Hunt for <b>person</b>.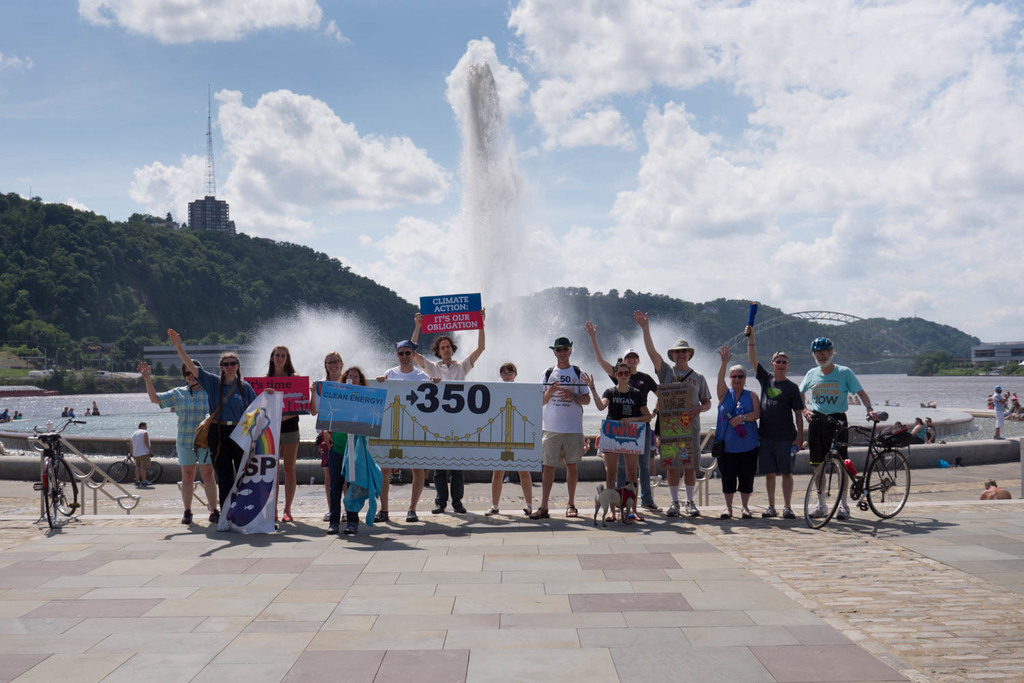
Hunted down at (924,421,937,443).
